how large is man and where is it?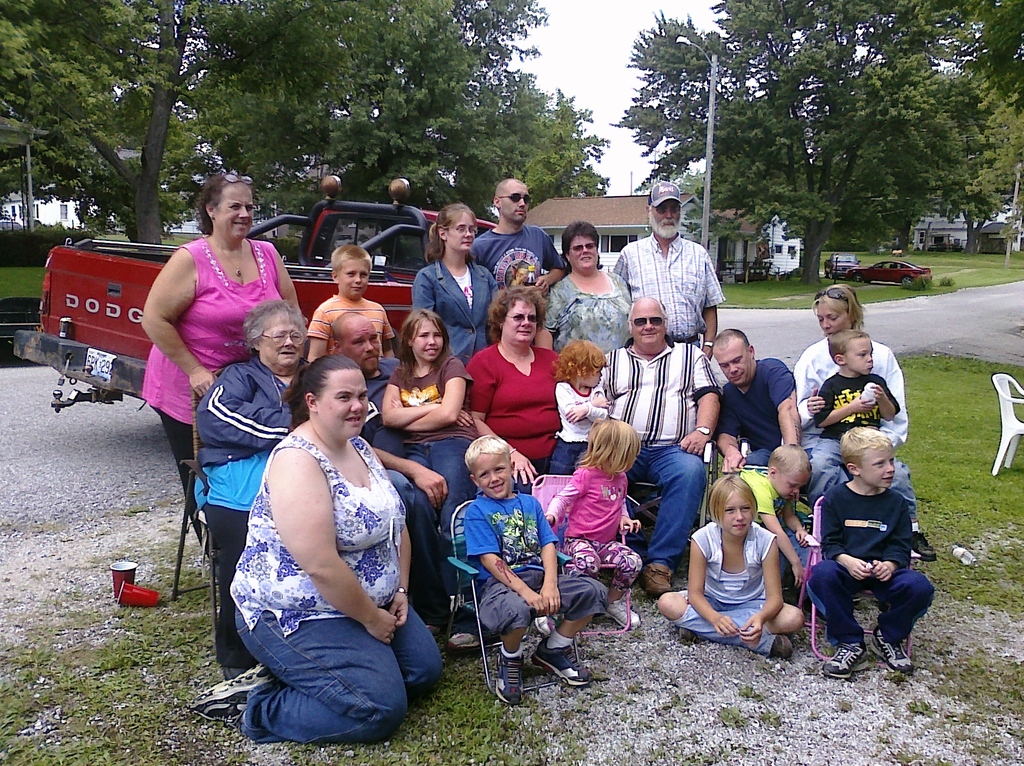
Bounding box: locate(622, 218, 726, 334).
